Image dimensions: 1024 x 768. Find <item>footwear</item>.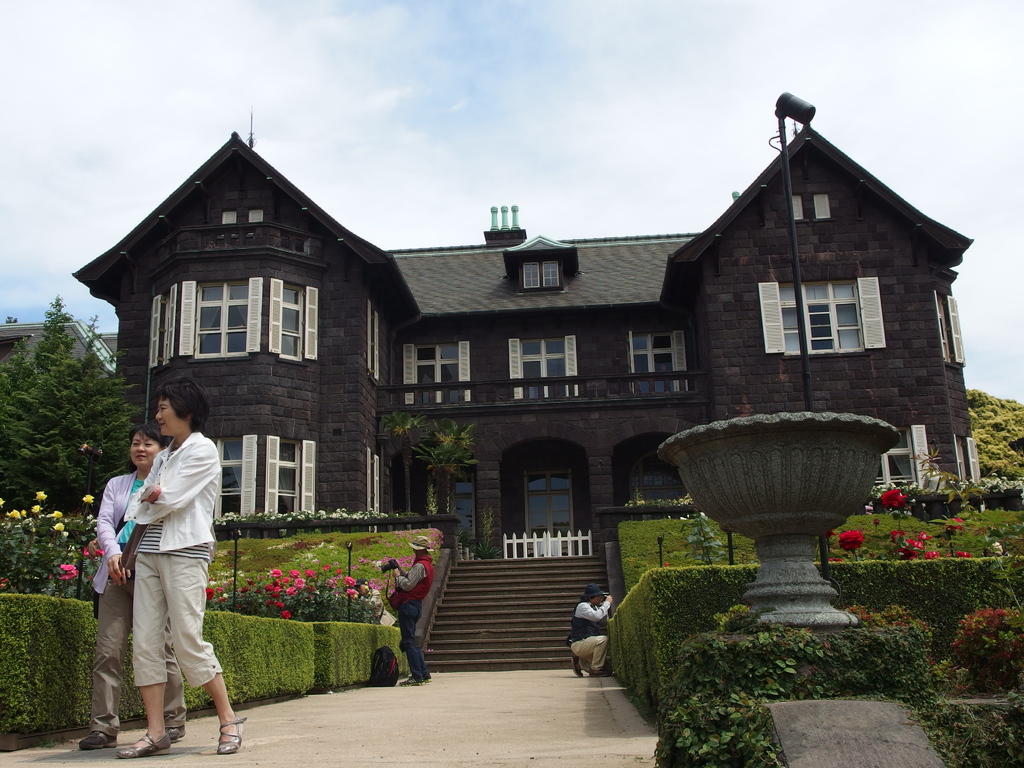
crop(168, 717, 187, 740).
